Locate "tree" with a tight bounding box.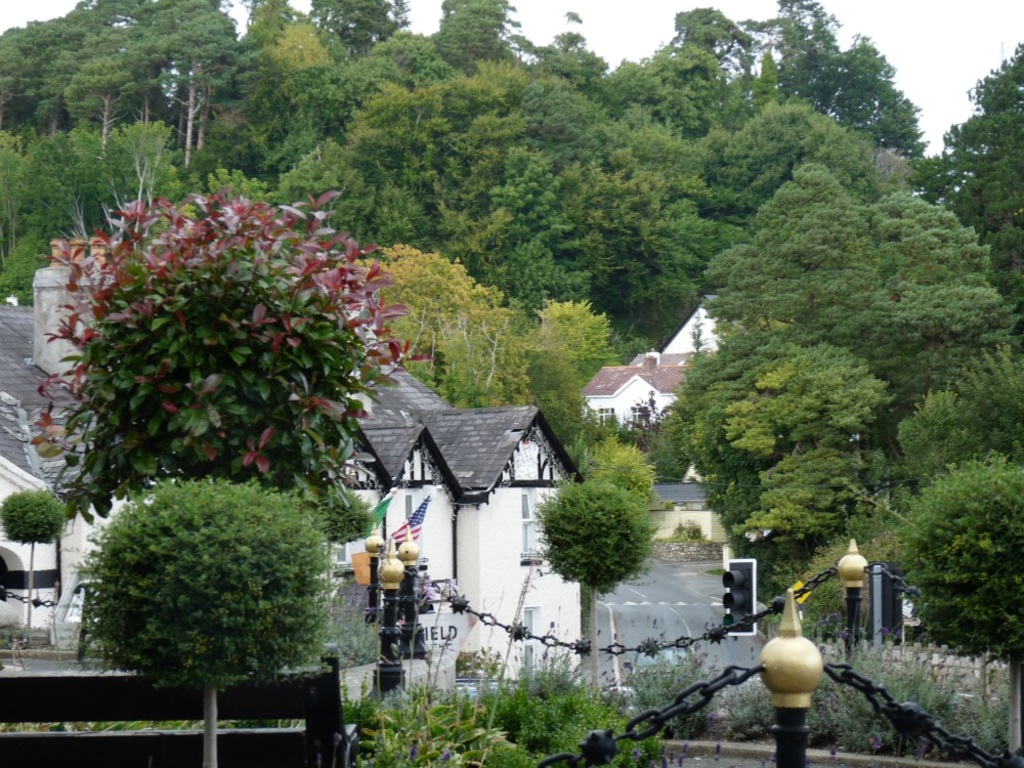
pyautogui.locateOnScreen(85, 472, 334, 767).
